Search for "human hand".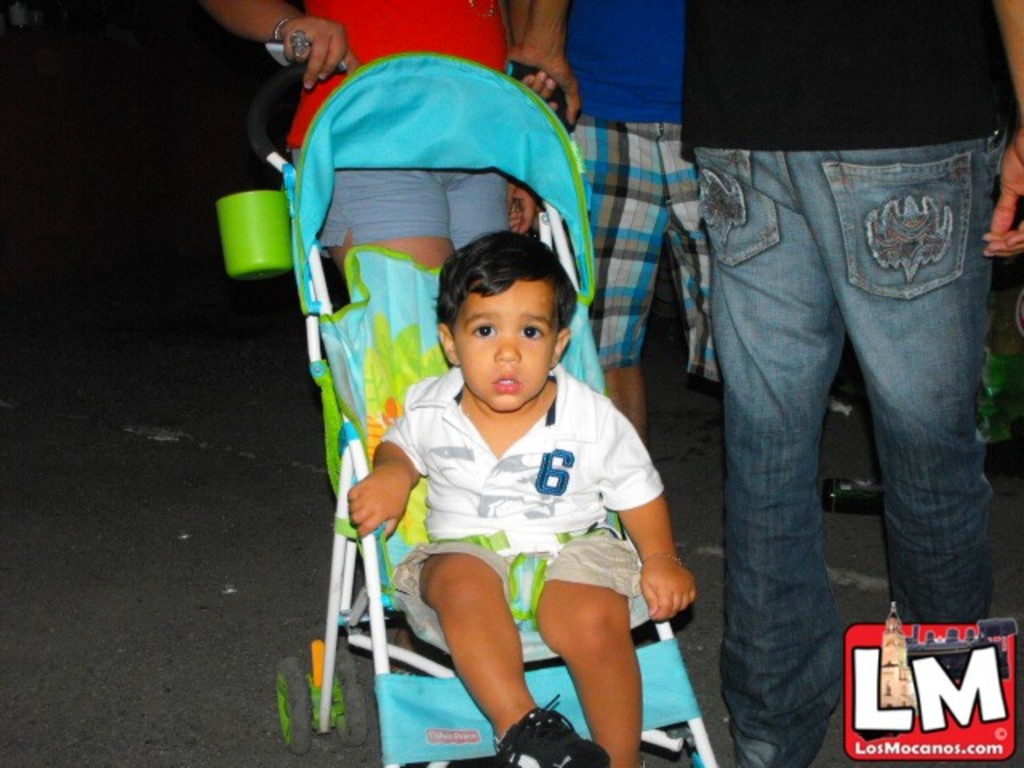
Found at bbox=[501, 42, 584, 134].
